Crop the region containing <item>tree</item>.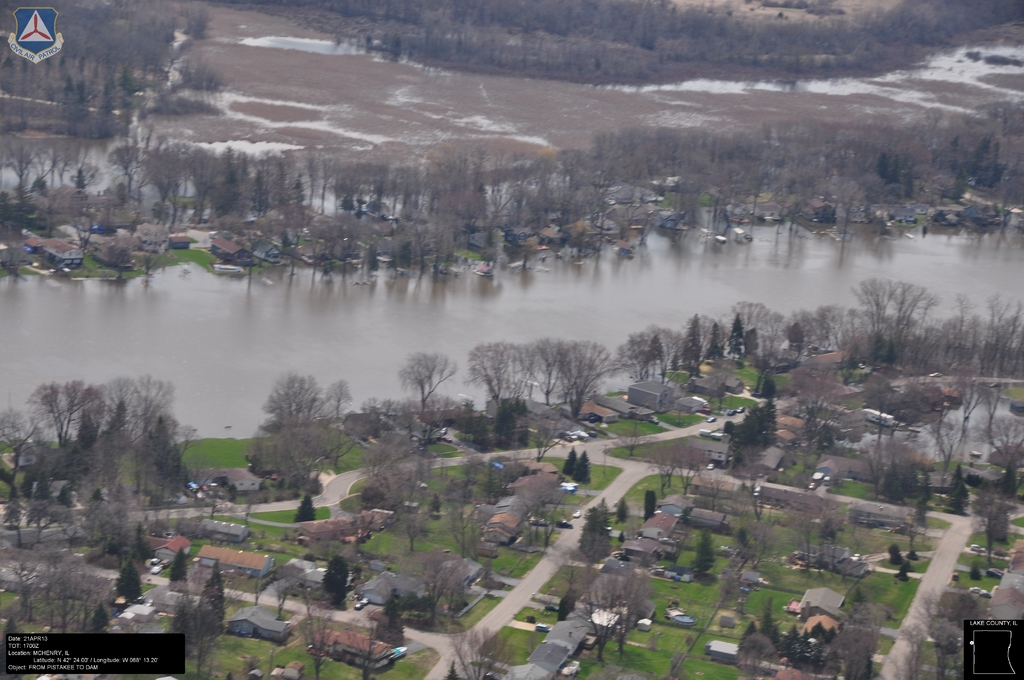
Crop region: bbox=(291, 592, 348, 679).
